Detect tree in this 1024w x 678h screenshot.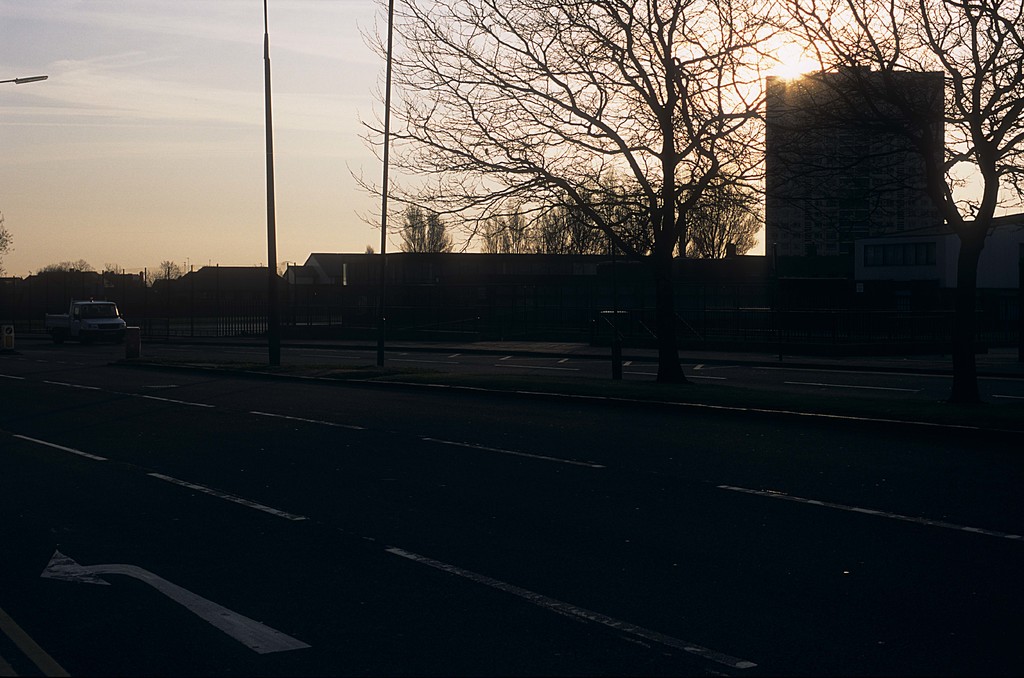
Detection: select_region(368, 19, 801, 322).
